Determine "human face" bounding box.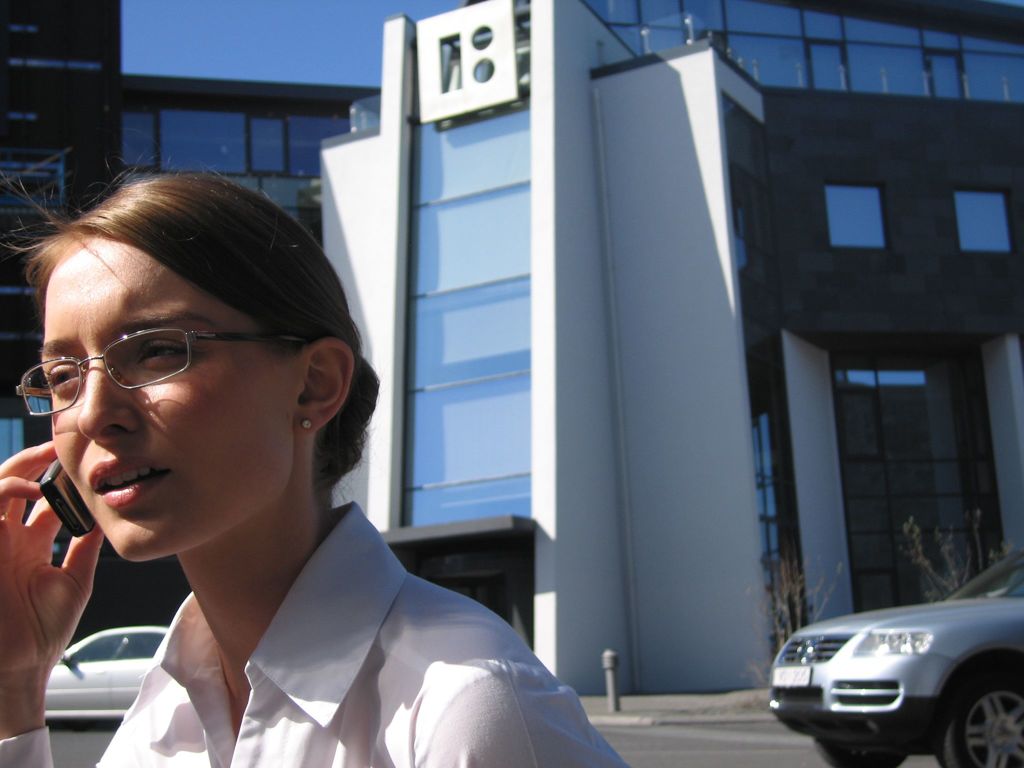
Determined: rect(35, 234, 294, 561).
